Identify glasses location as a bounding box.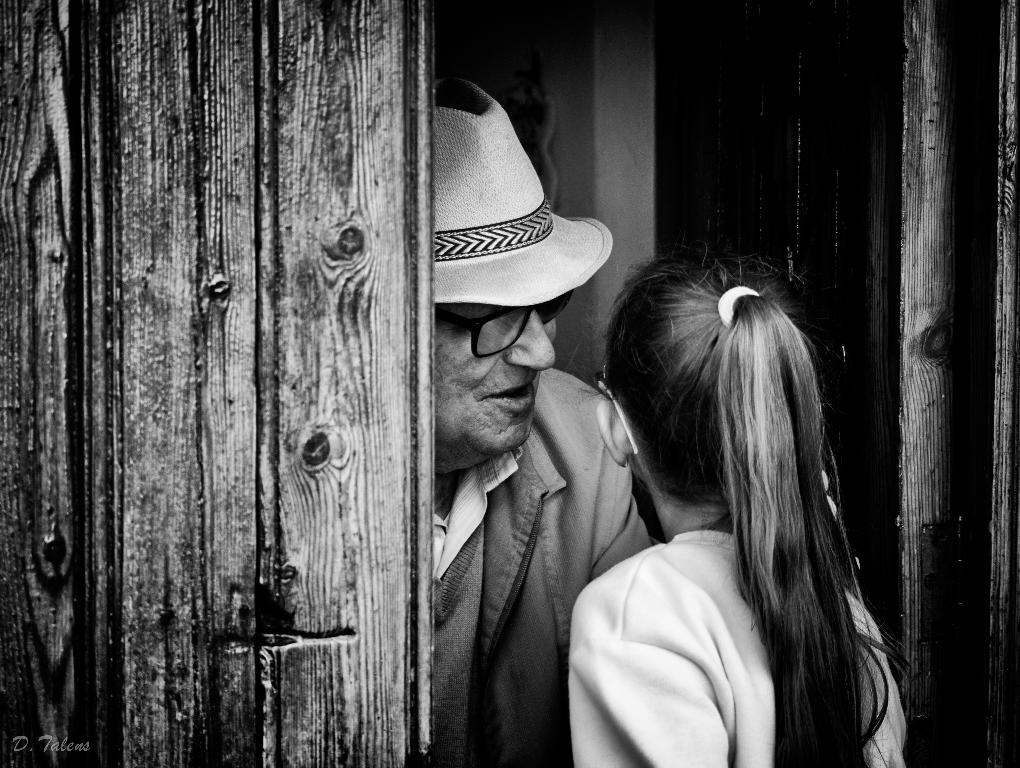
pyautogui.locateOnScreen(413, 319, 588, 366).
